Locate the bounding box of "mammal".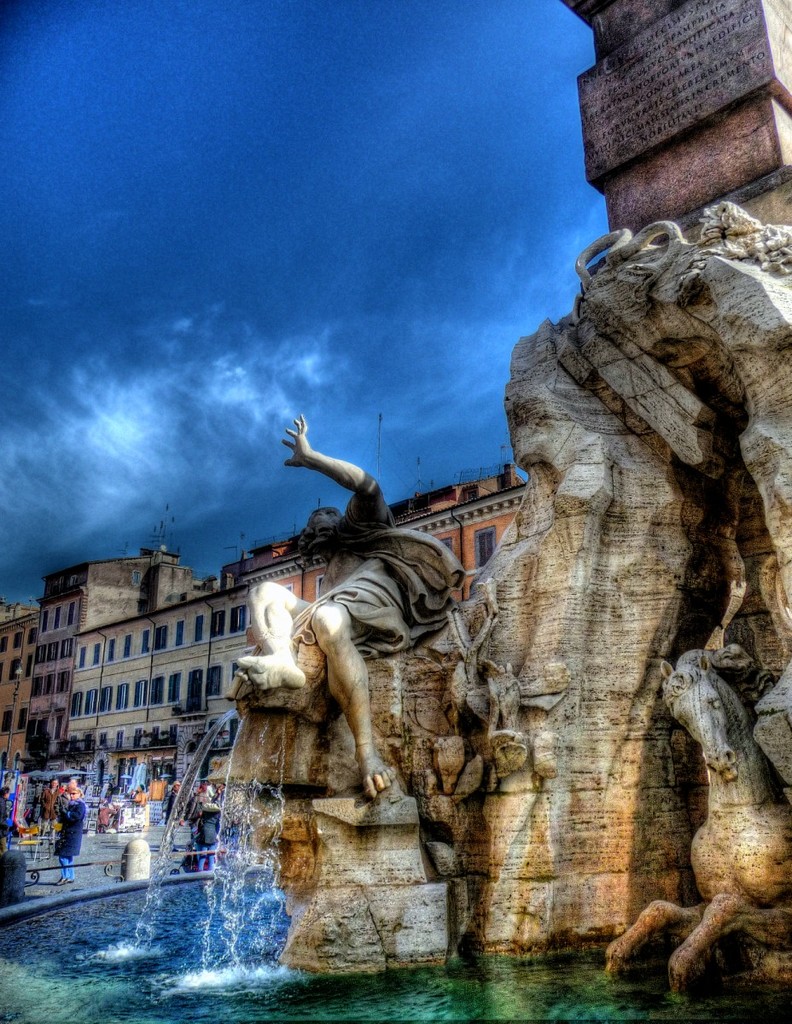
Bounding box: select_region(166, 779, 179, 826).
